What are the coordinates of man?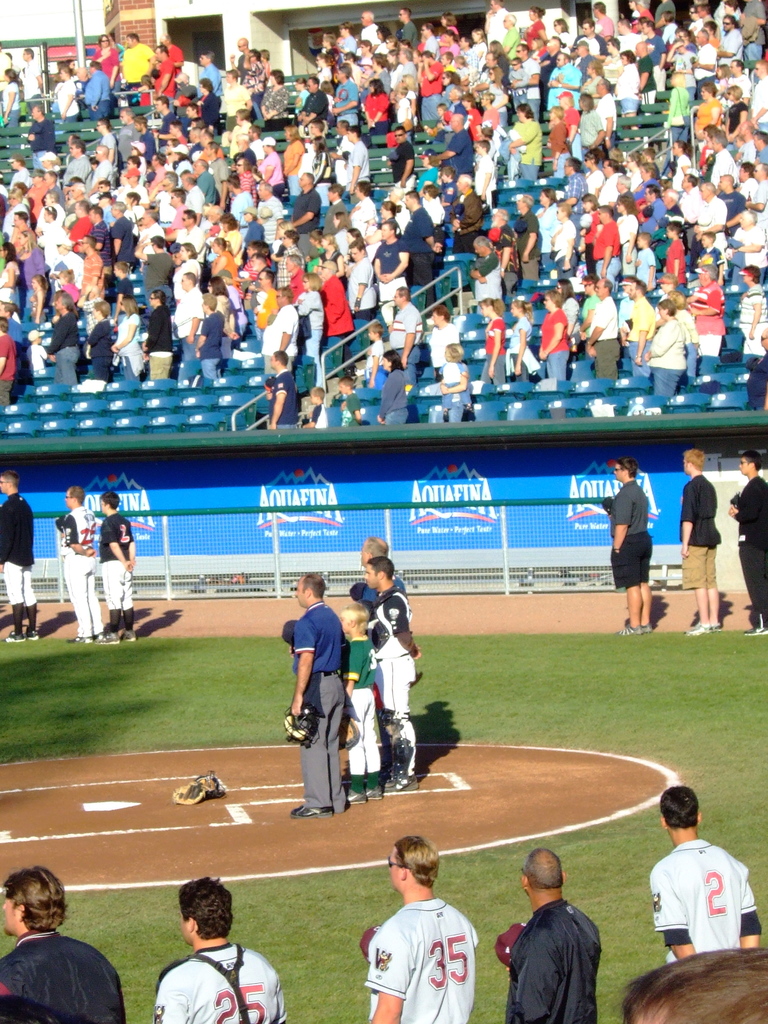
locate(390, 284, 425, 385).
